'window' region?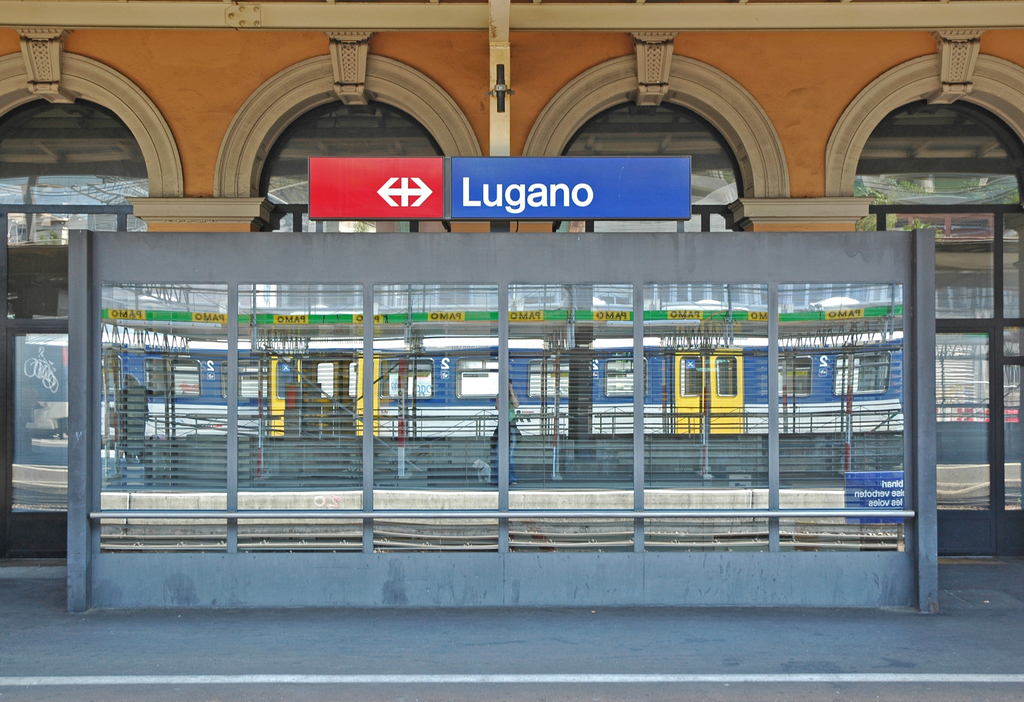
BBox(0, 23, 200, 264)
